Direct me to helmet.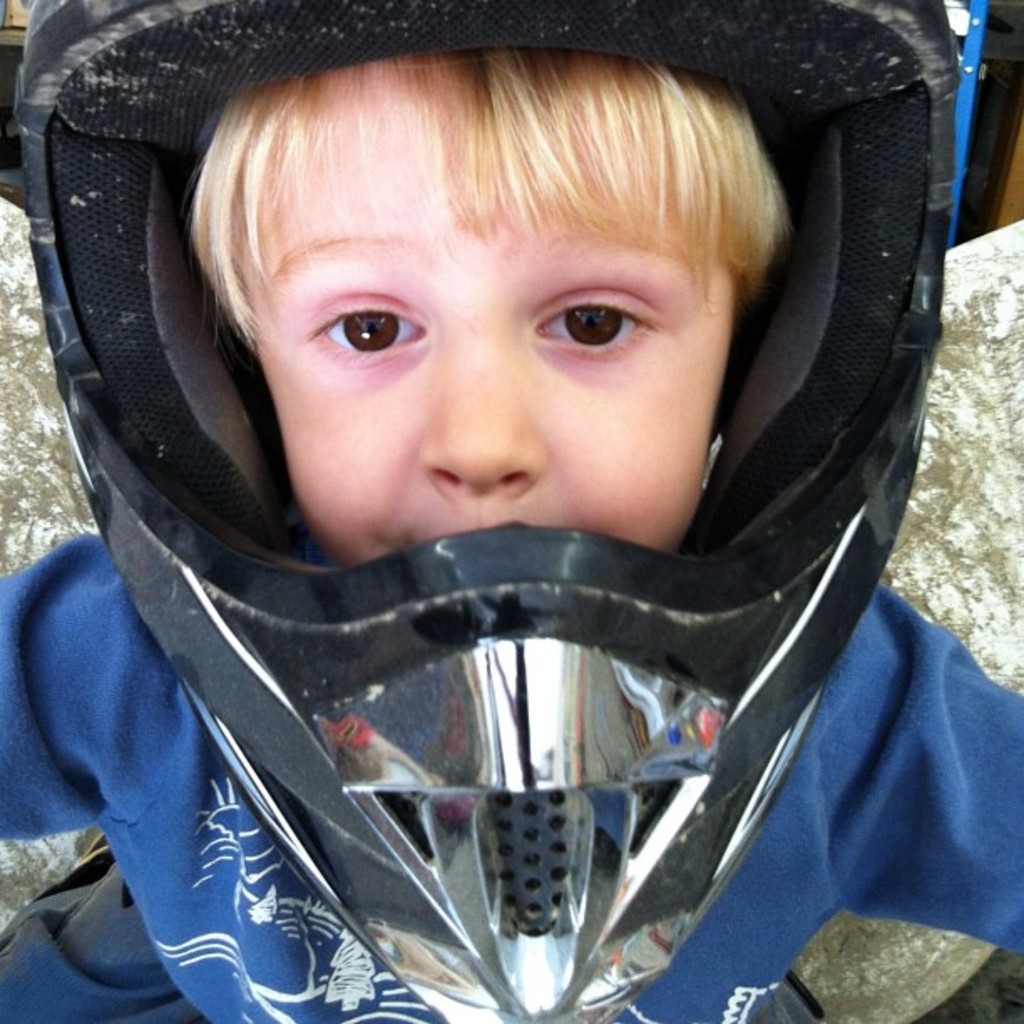
Direction: {"x1": 0, "y1": 0, "x2": 1022, "y2": 1022}.
